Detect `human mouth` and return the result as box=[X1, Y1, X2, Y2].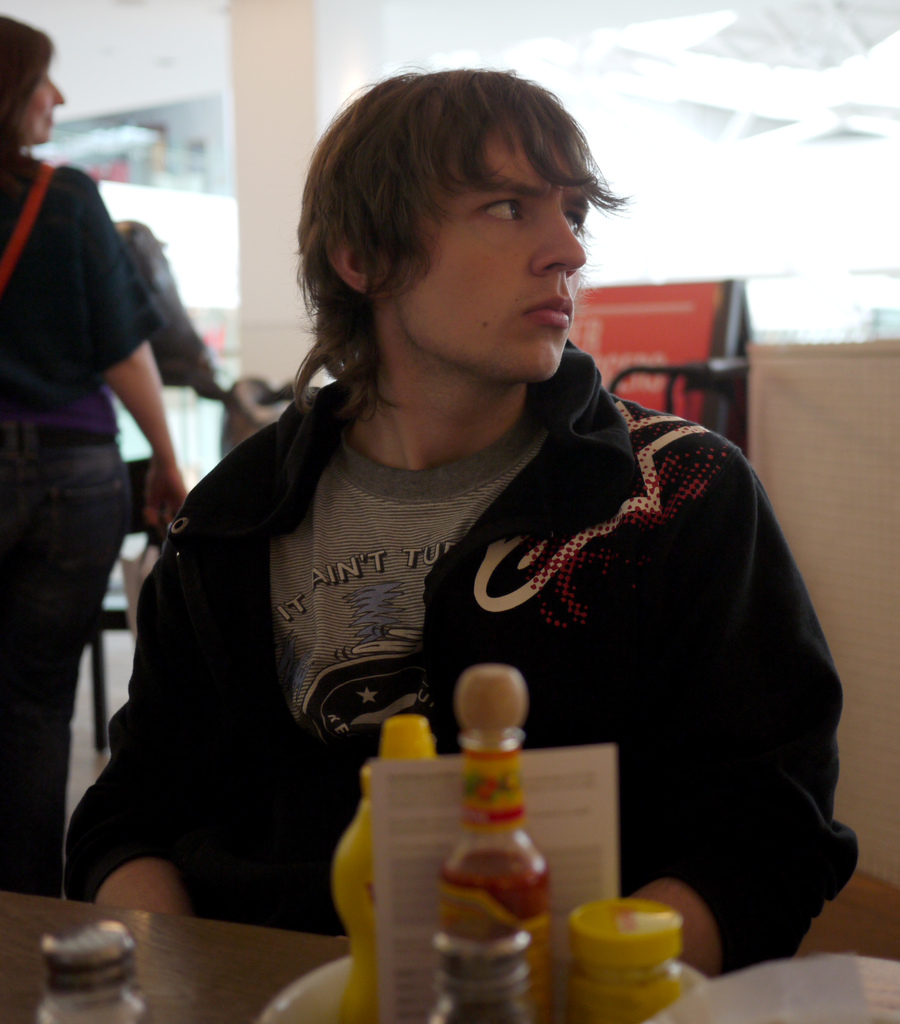
box=[47, 109, 56, 129].
